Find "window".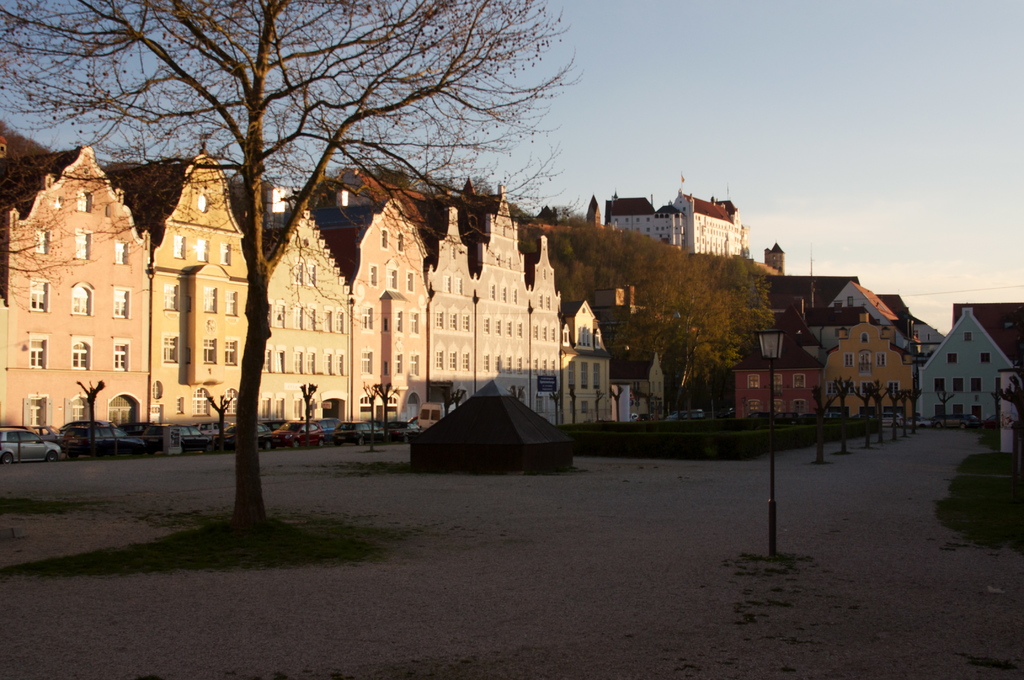
592, 361, 601, 389.
